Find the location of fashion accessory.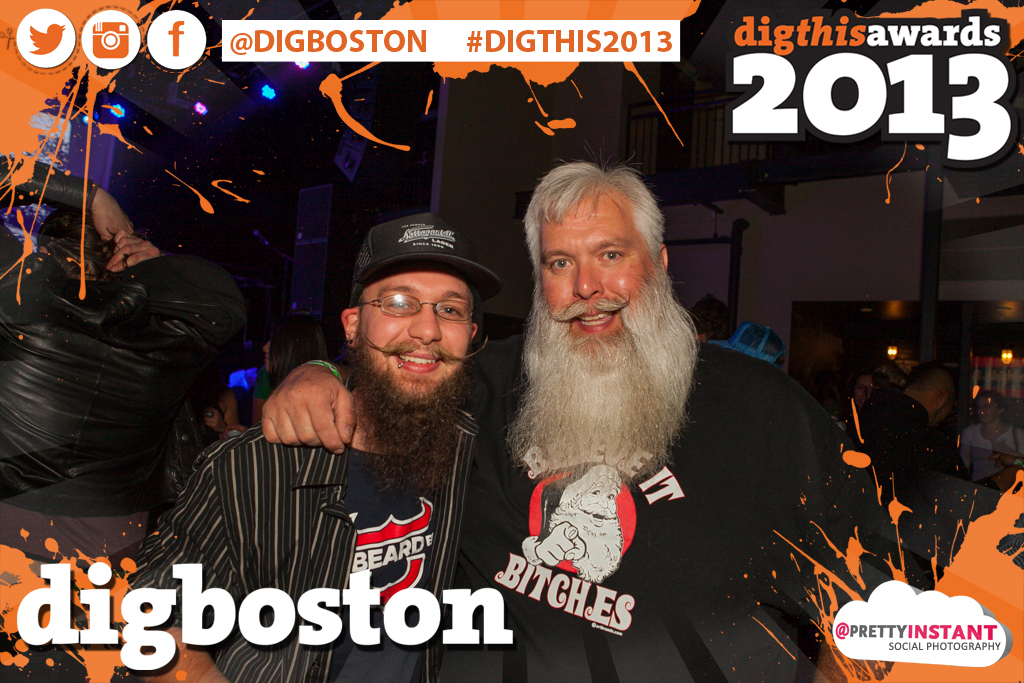
Location: [709,325,788,369].
